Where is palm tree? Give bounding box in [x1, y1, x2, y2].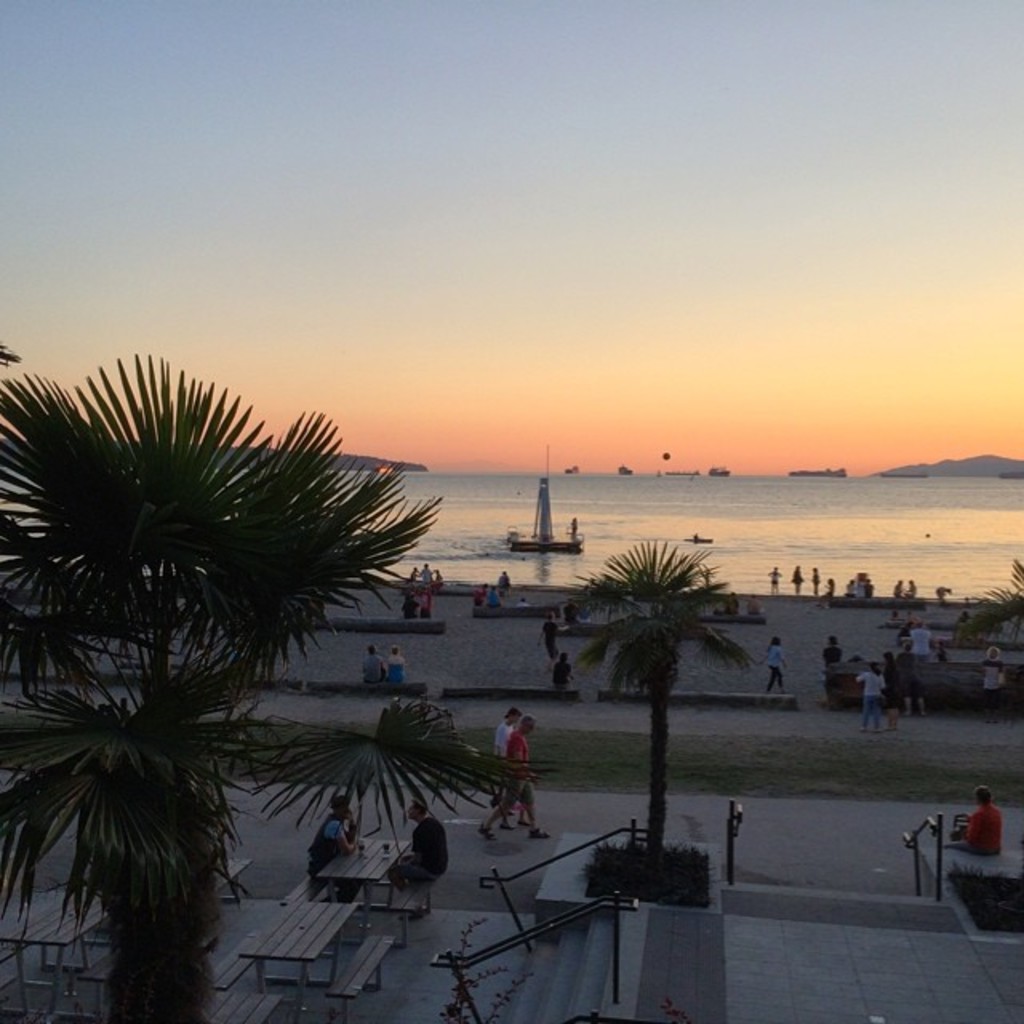
[48, 650, 288, 987].
